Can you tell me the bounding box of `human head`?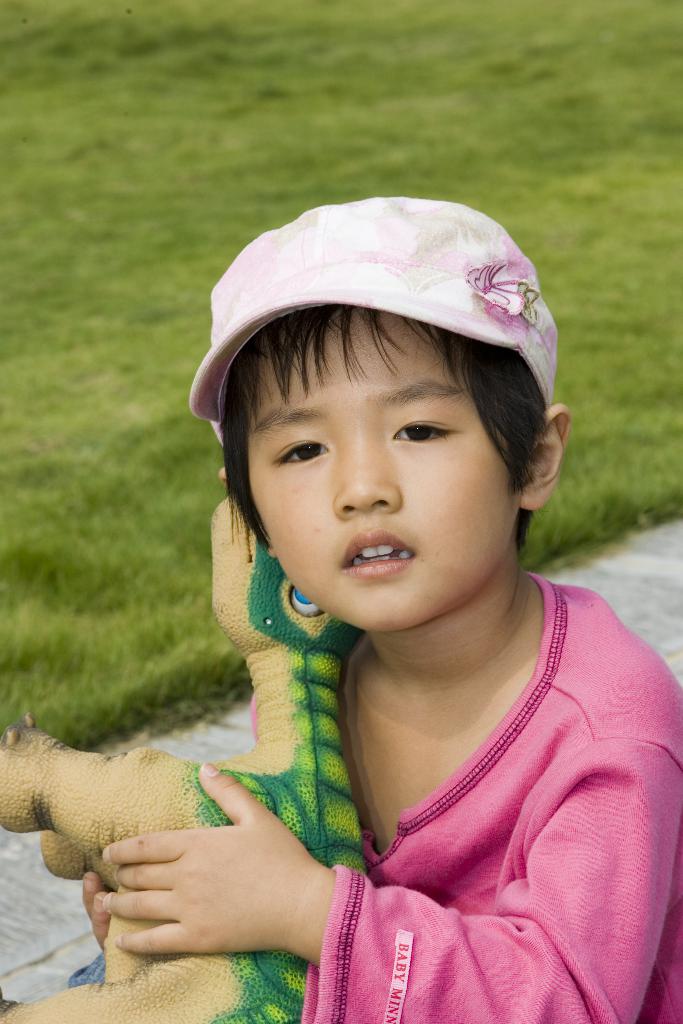
<bbox>218, 193, 574, 630</bbox>.
